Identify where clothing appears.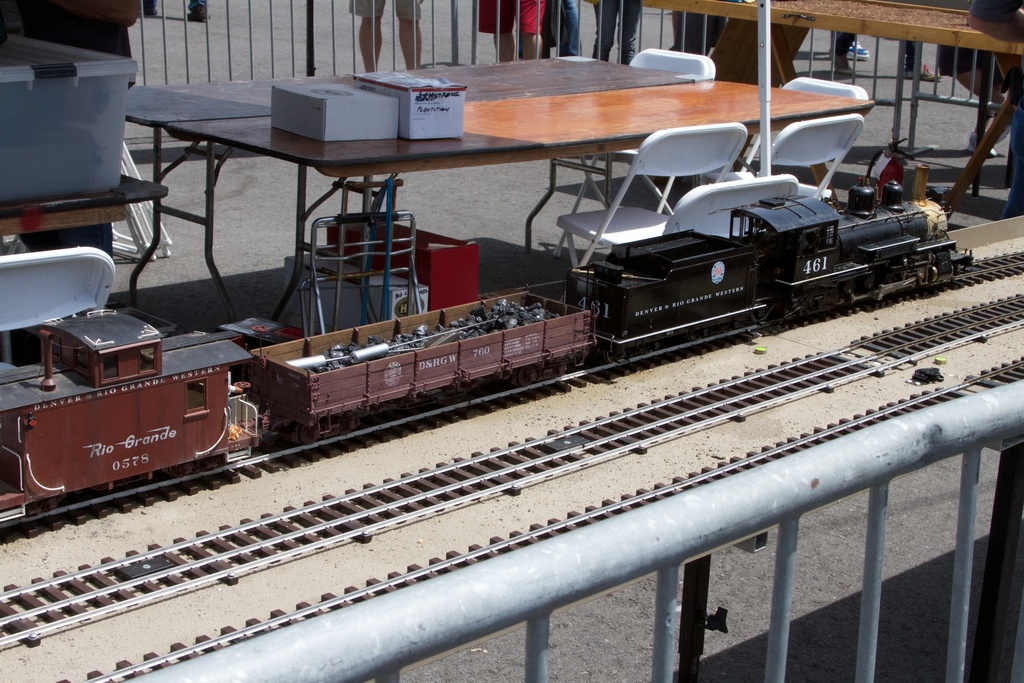
Appears at region(479, 0, 546, 37).
